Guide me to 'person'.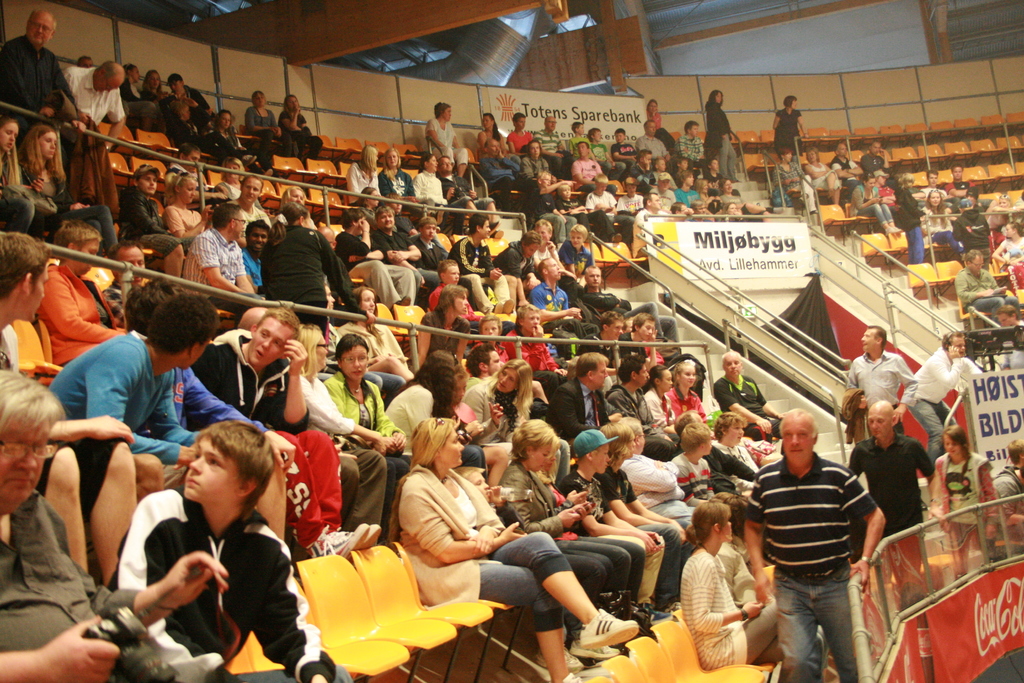
Guidance: bbox=[767, 383, 881, 682].
